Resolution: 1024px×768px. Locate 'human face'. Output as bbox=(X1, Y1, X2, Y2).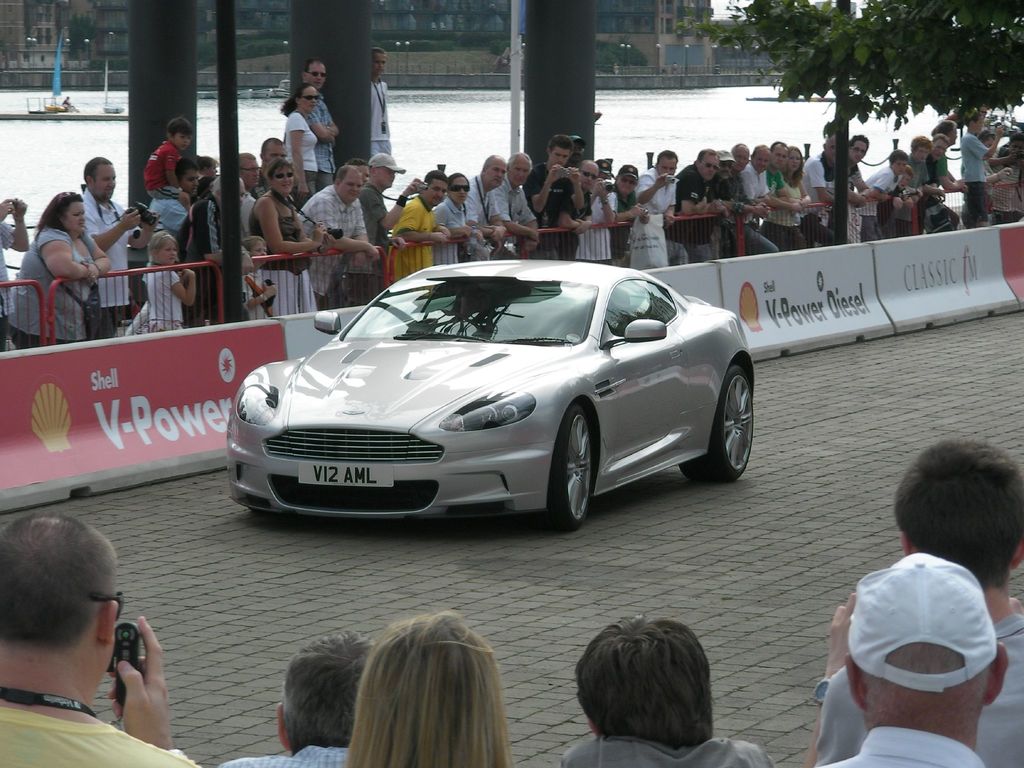
bbox=(175, 129, 189, 150).
